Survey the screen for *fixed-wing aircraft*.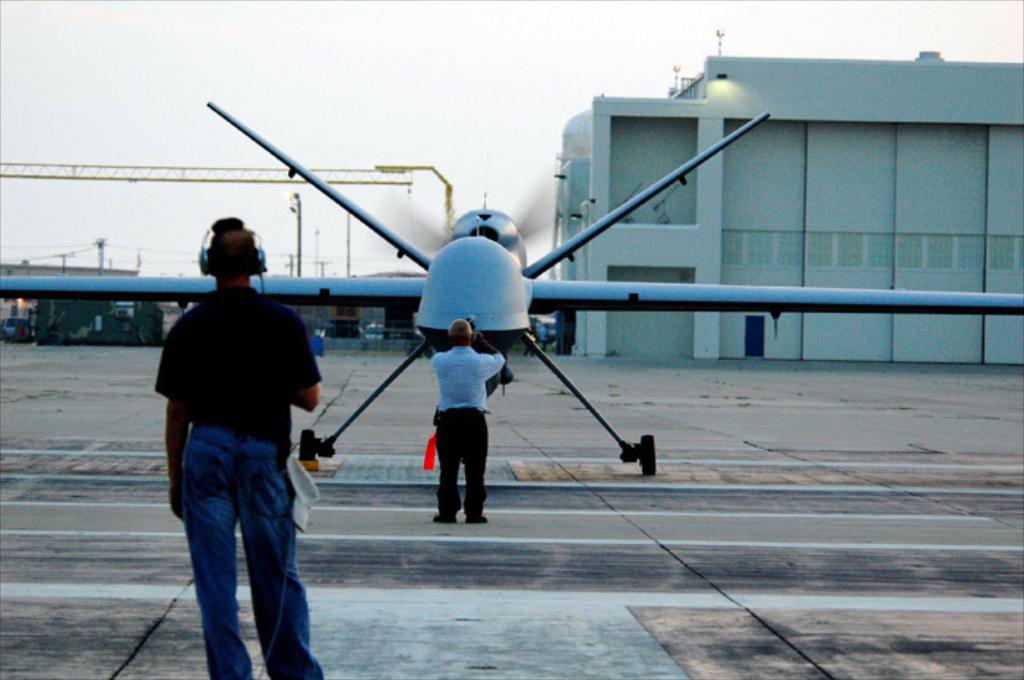
Survey found: {"x1": 0, "y1": 92, "x2": 1023, "y2": 475}.
